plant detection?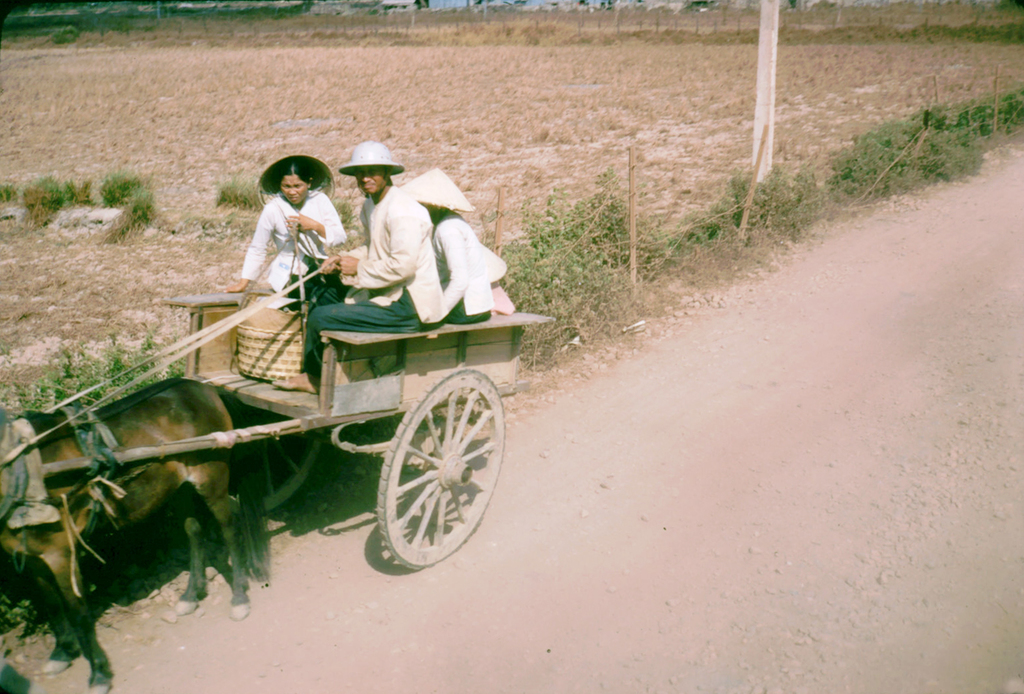
pyautogui.locateOnScreen(0, 178, 17, 206)
